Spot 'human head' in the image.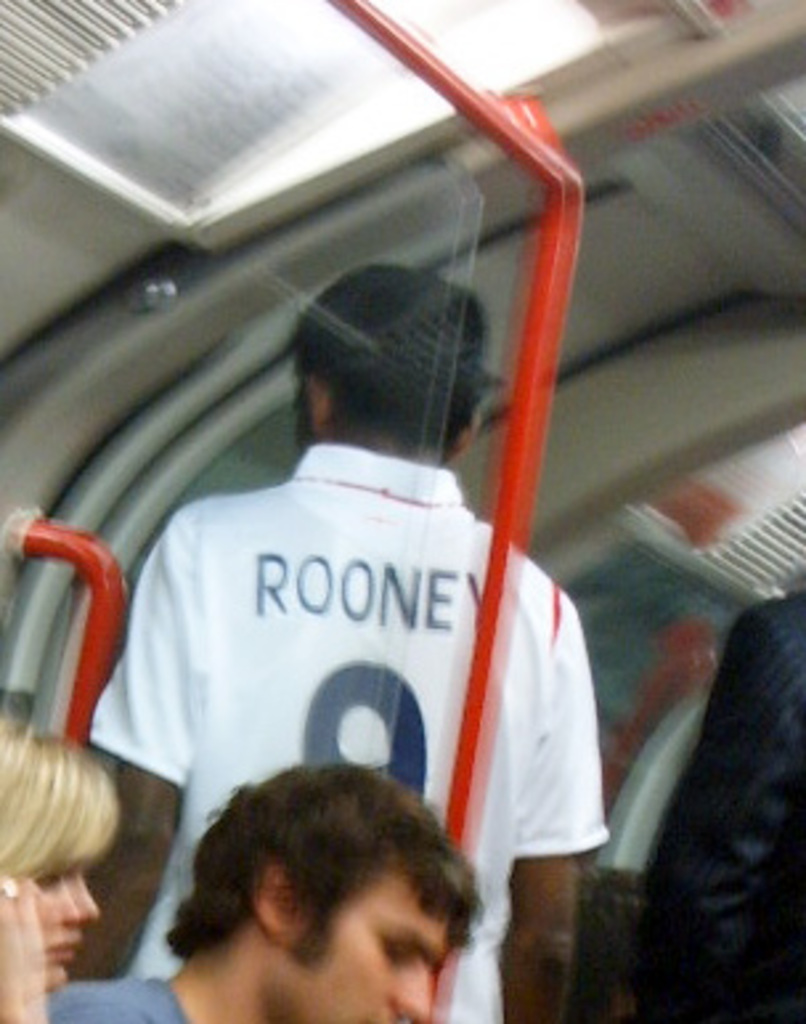
'human head' found at box=[289, 257, 483, 459].
